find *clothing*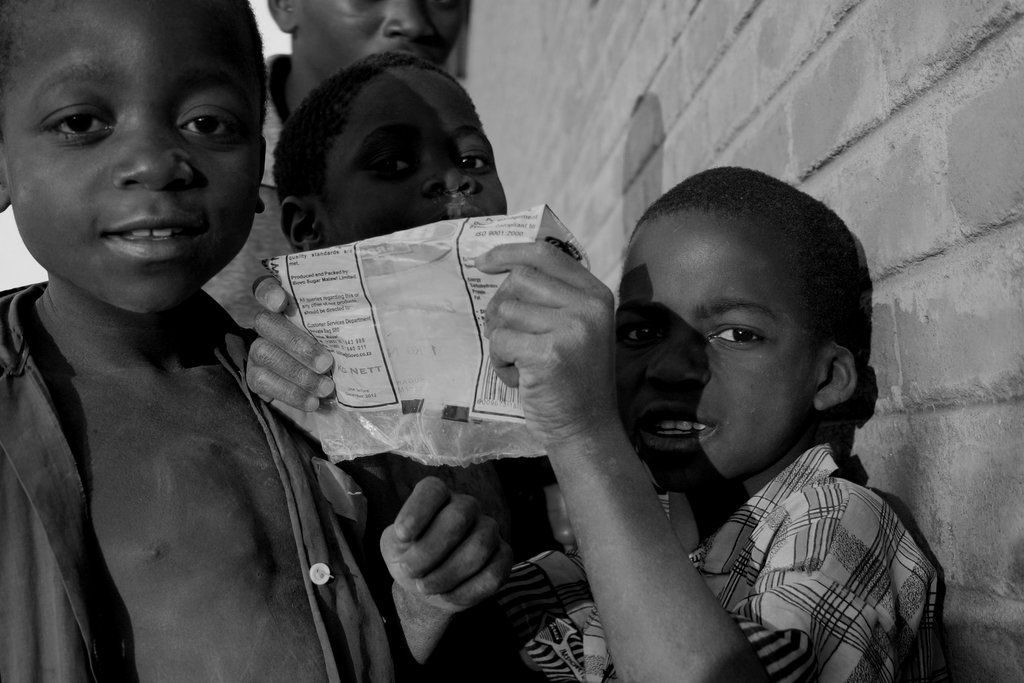
bbox=(202, 50, 303, 334)
